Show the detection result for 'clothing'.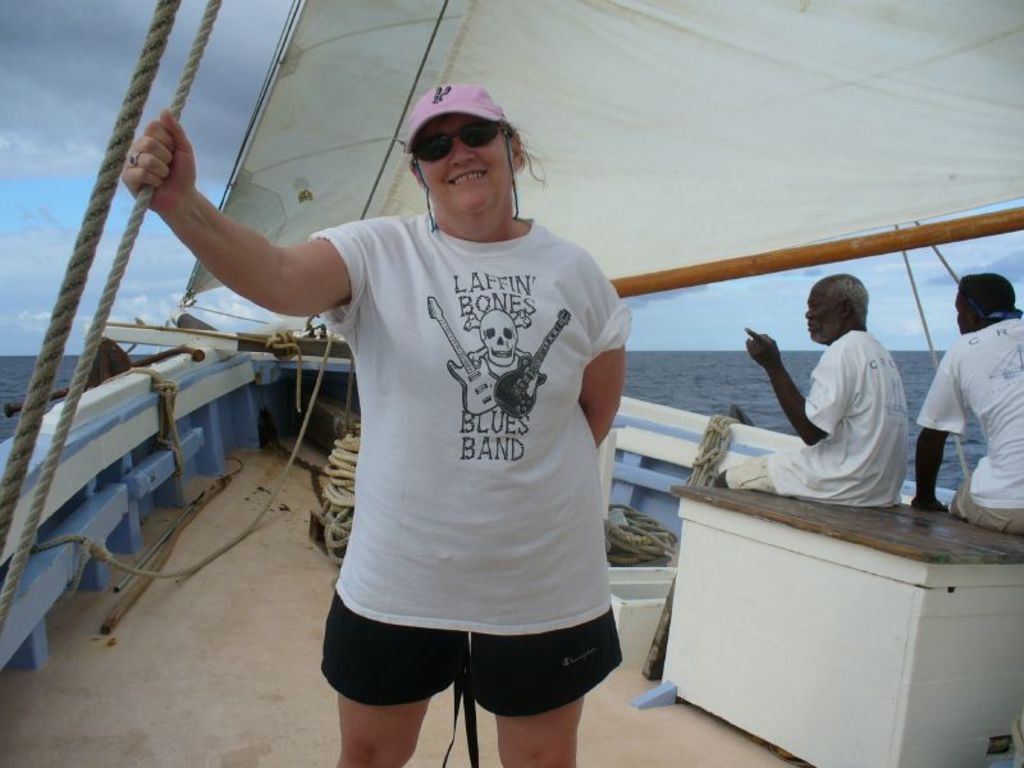
[left=314, top=206, right=627, bottom=721].
